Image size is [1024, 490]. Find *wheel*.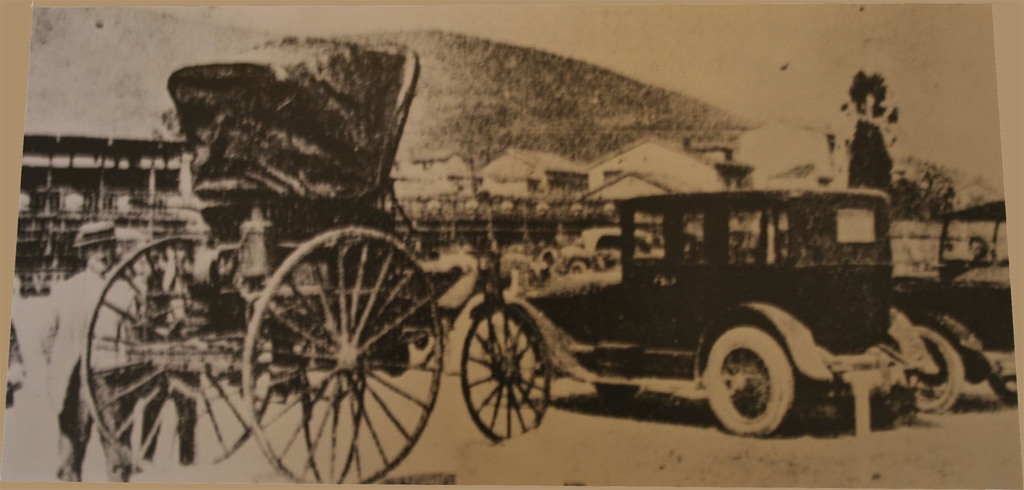
[x1=236, y1=217, x2=444, y2=489].
